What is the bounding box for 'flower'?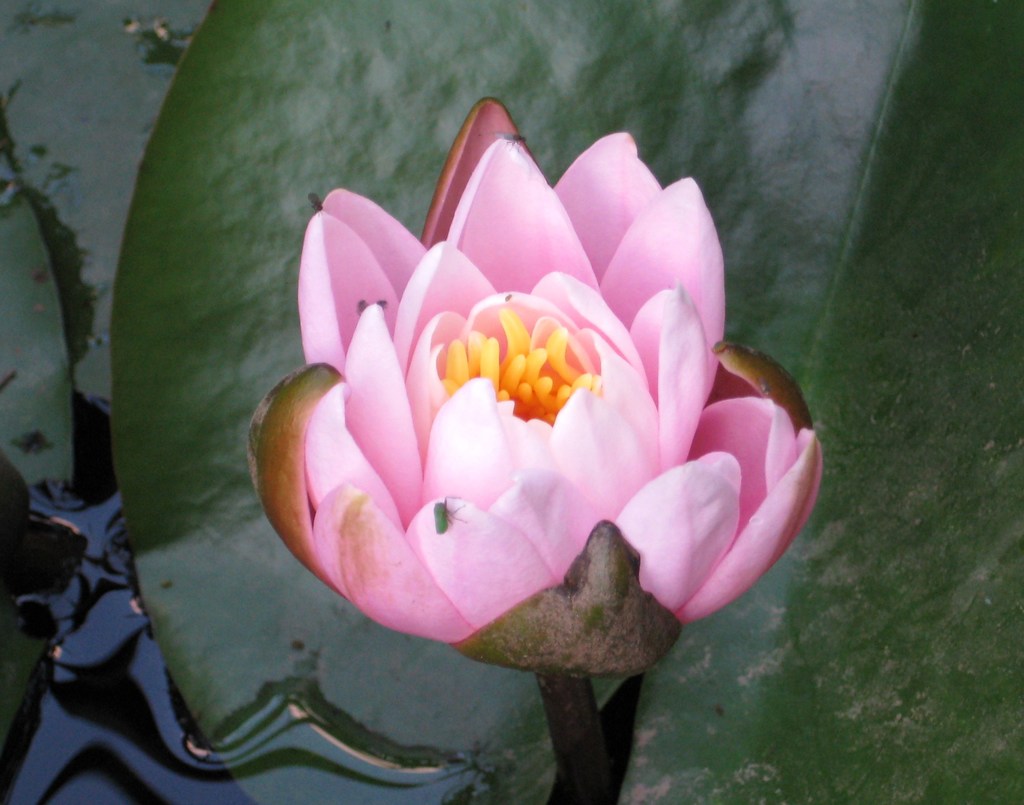
[242, 122, 813, 710].
